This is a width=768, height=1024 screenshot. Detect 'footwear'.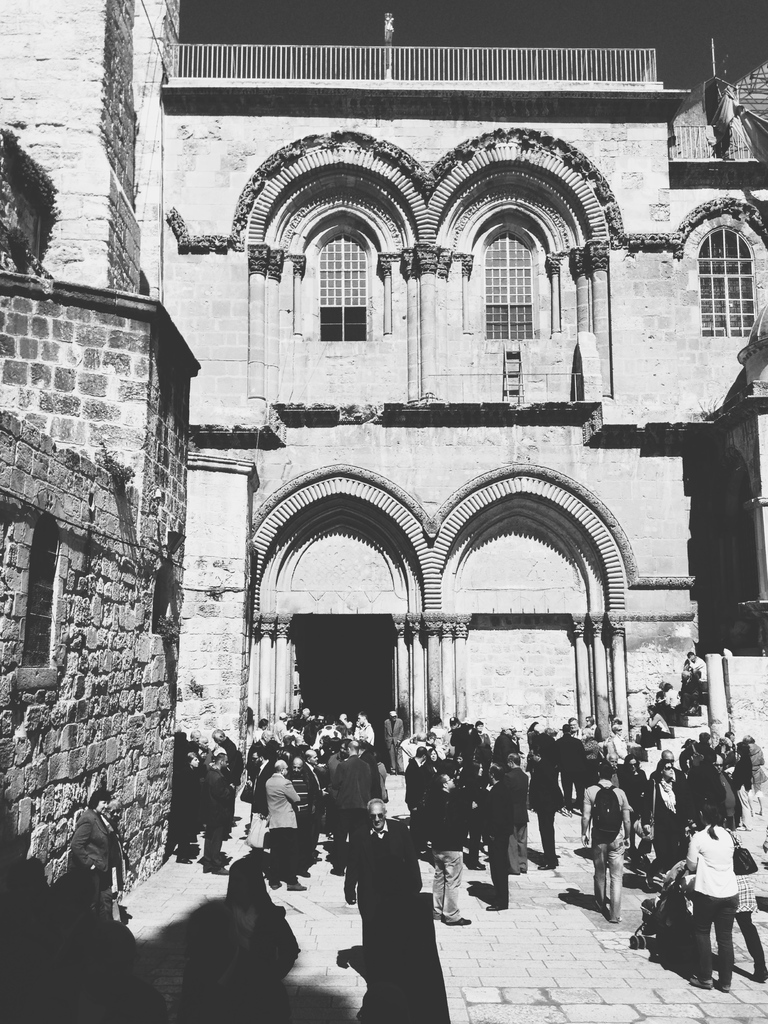
rect(538, 863, 555, 869).
